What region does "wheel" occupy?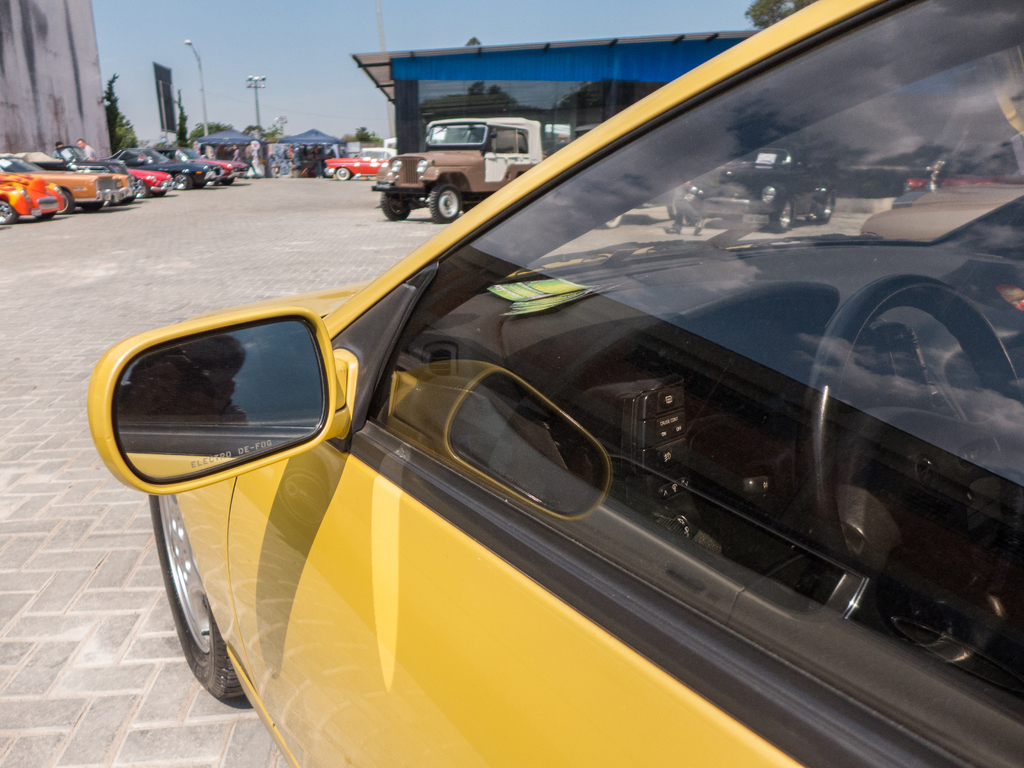
rect(427, 180, 463, 225).
